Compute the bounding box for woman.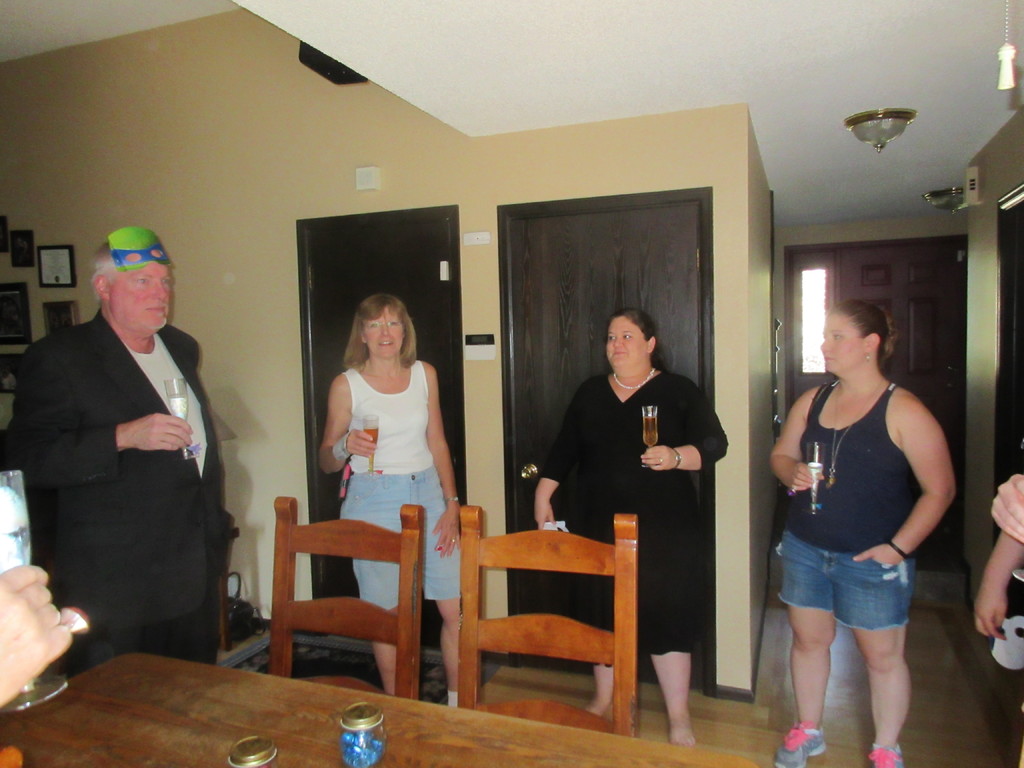
bbox=[534, 306, 726, 748].
